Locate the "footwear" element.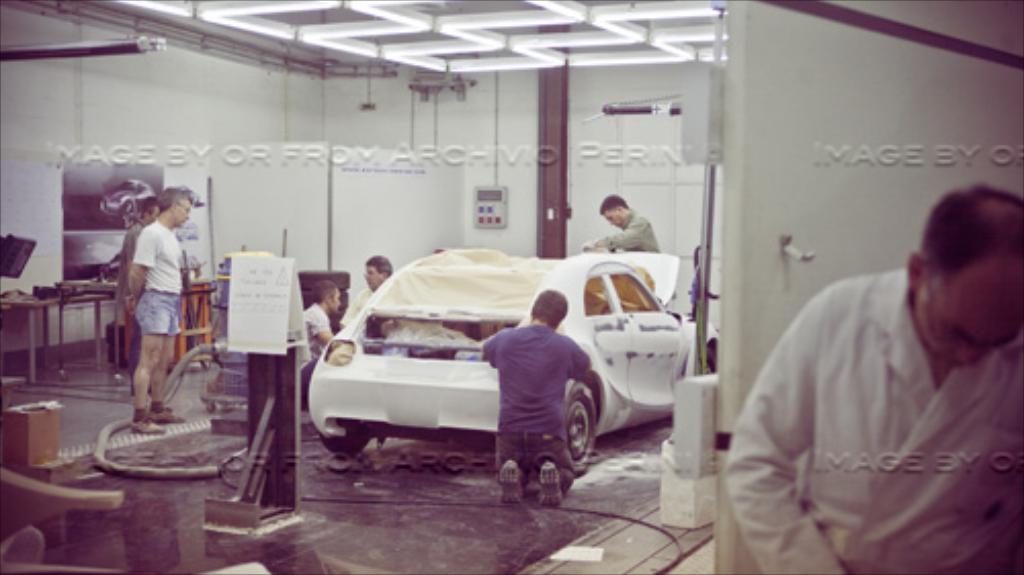
Element bbox: 131:419:170:436.
